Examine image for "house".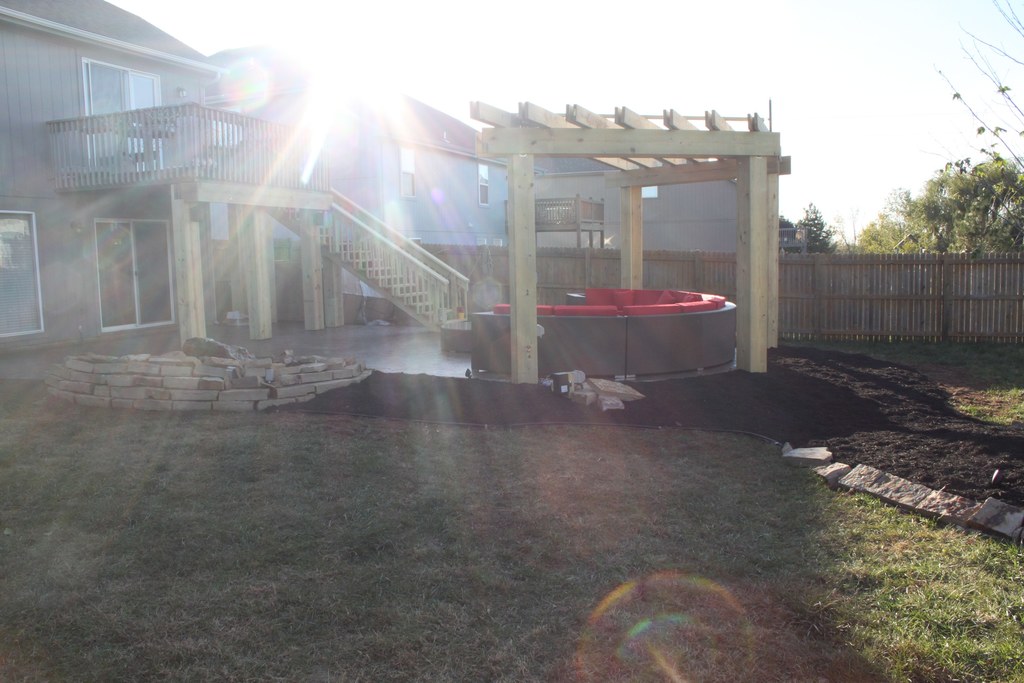
Examination result: detection(0, 0, 736, 342).
